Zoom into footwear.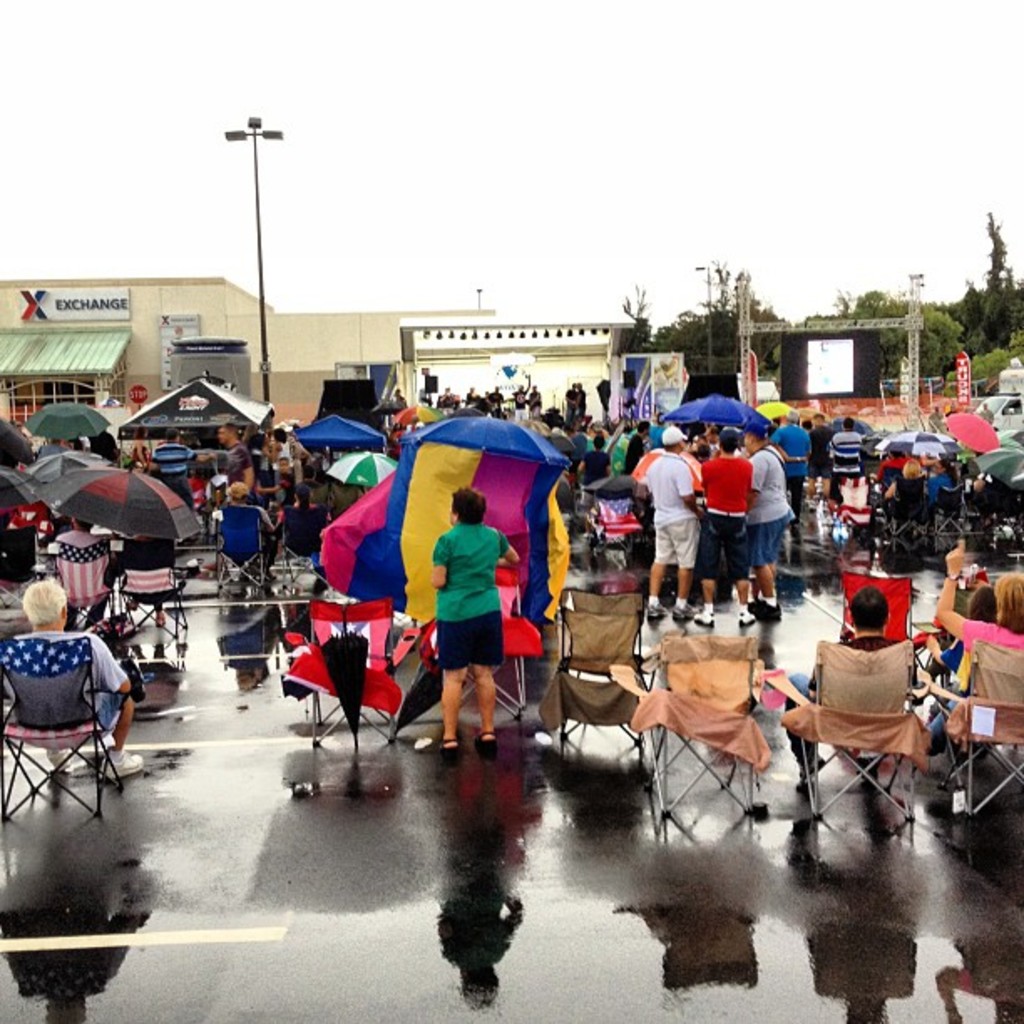
Zoom target: x1=50 y1=743 x2=74 y2=766.
